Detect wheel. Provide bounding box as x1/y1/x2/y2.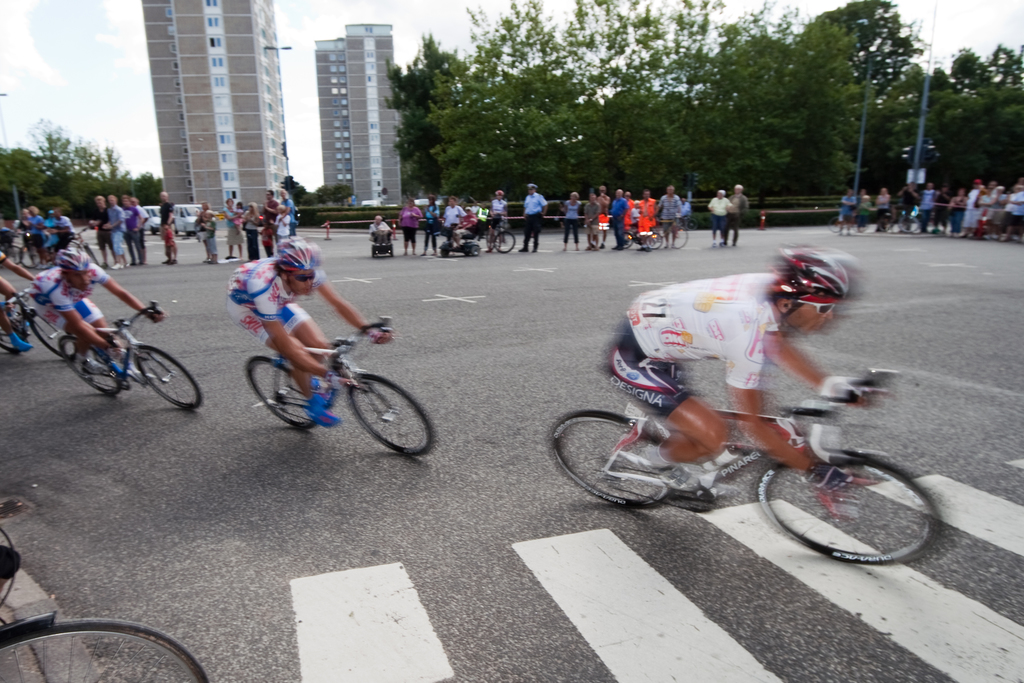
0/615/209/682.
